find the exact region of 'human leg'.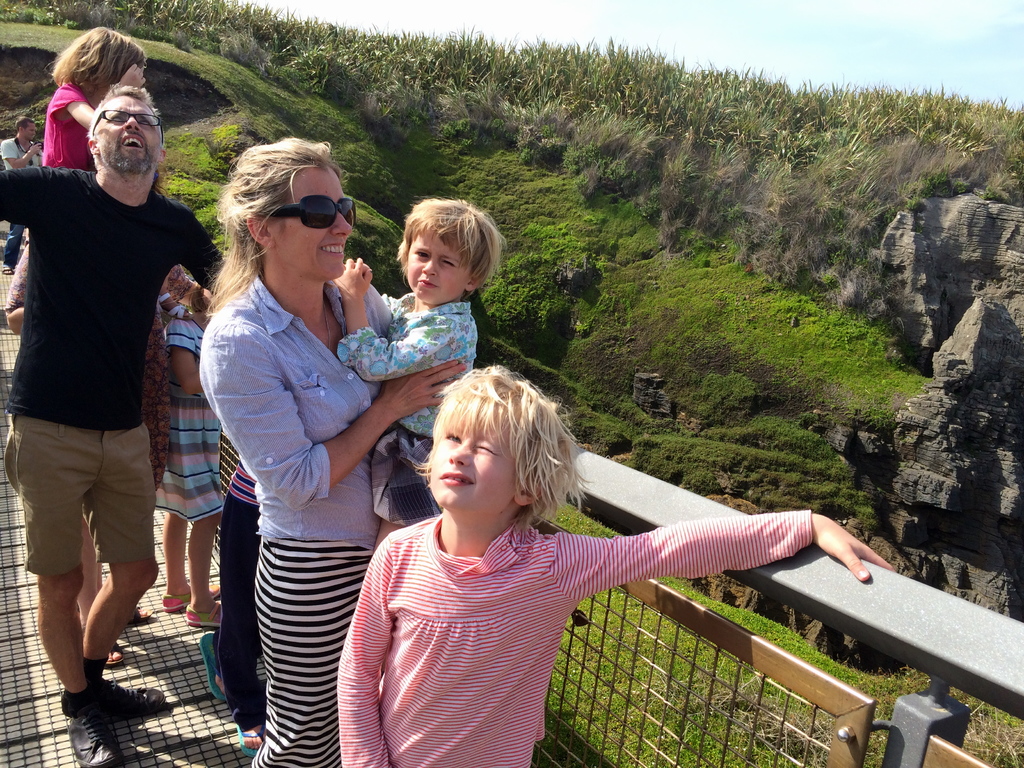
Exact region: x1=246 y1=534 x2=368 y2=767.
